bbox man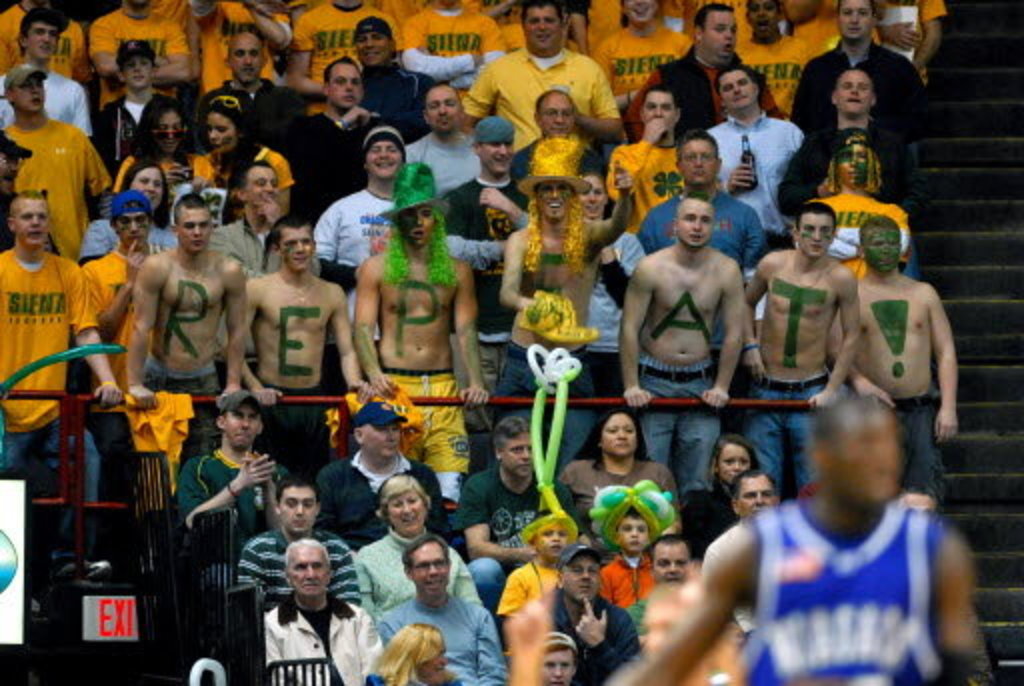
(x1=208, y1=156, x2=286, y2=364)
